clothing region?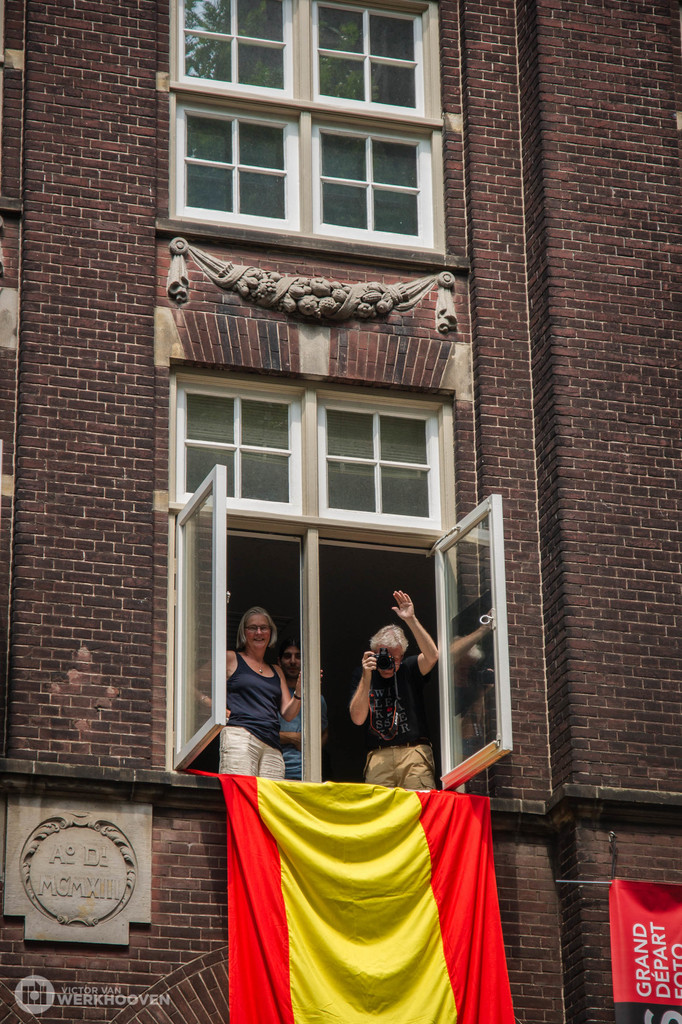
(left=361, top=652, right=437, bottom=790)
